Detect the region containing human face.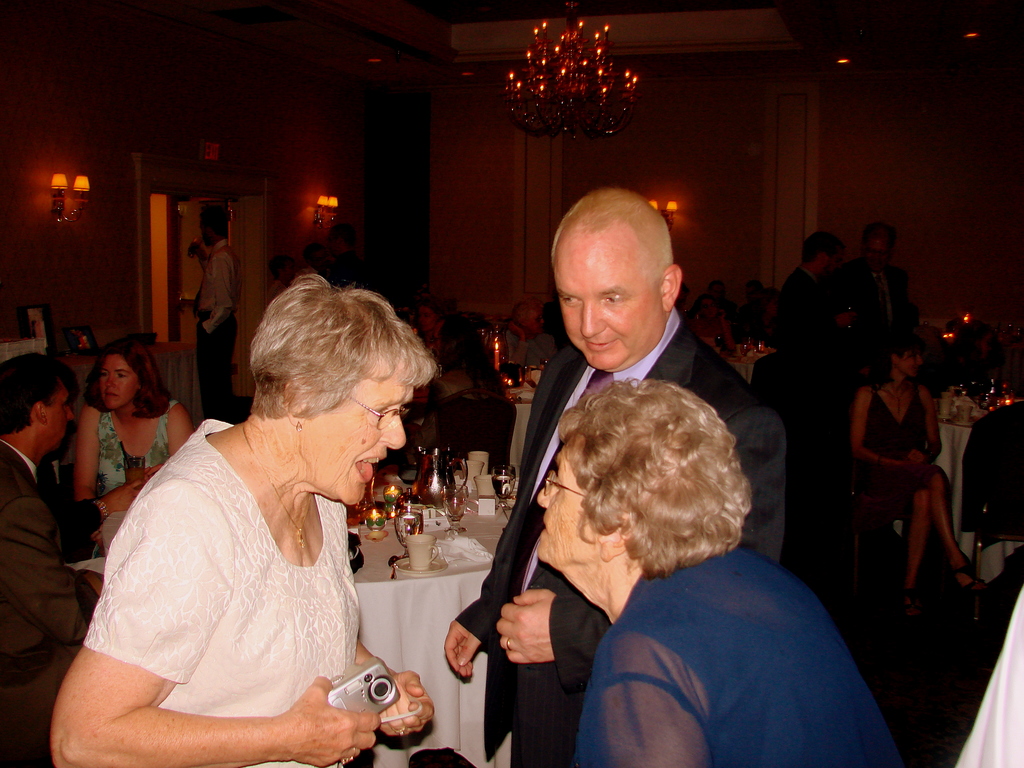
531:428:593:559.
